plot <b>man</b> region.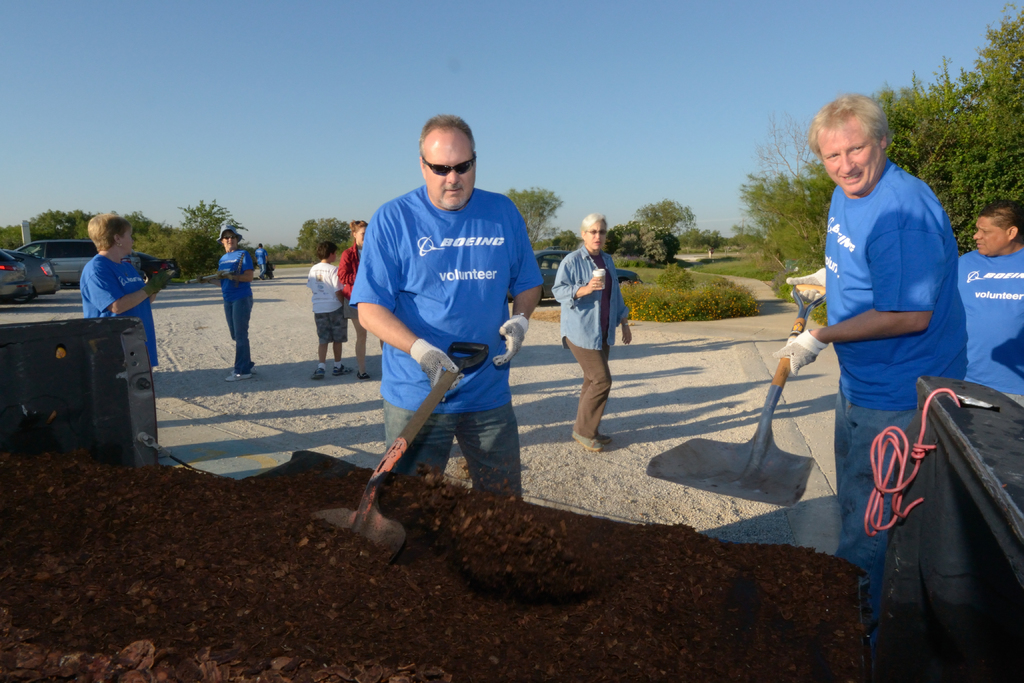
Plotted at (257,242,271,288).
